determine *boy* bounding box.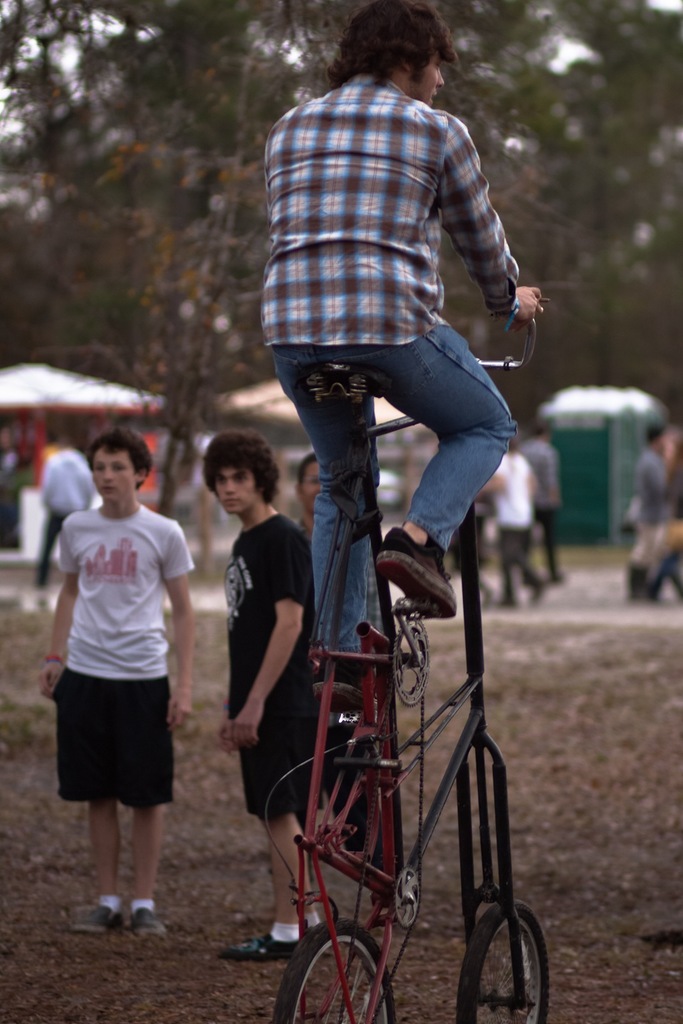
Determined: left=28, top=388, right=213, bottom=940.
